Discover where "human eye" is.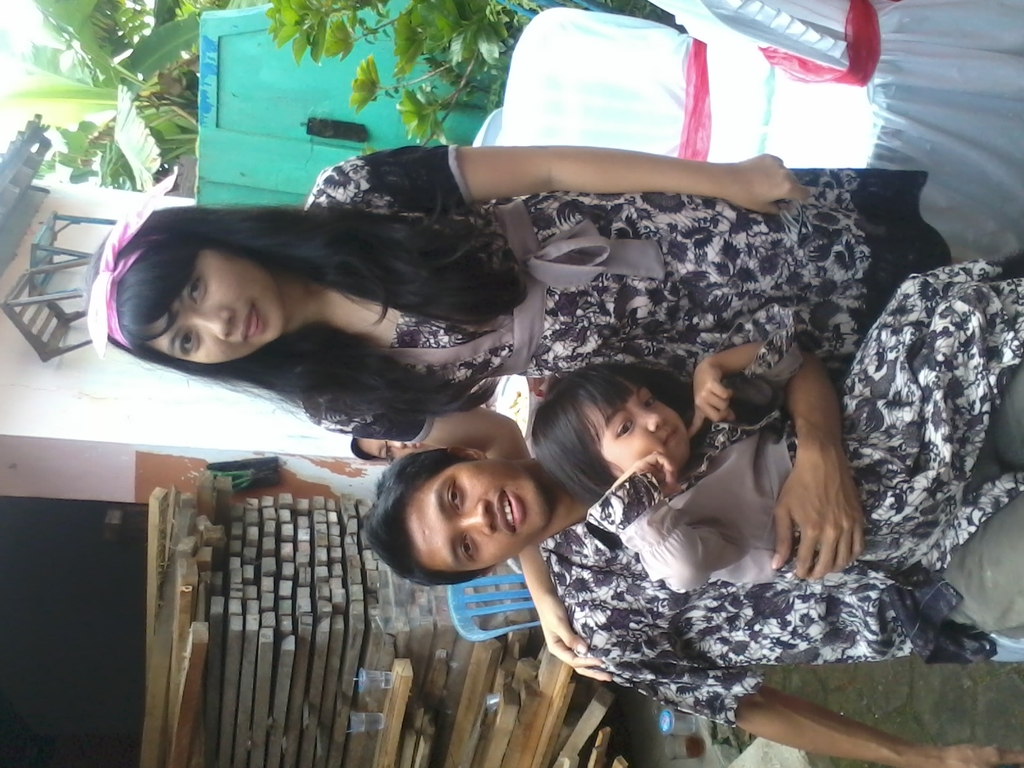
Discovered at box(381, 447, 396, 459).
